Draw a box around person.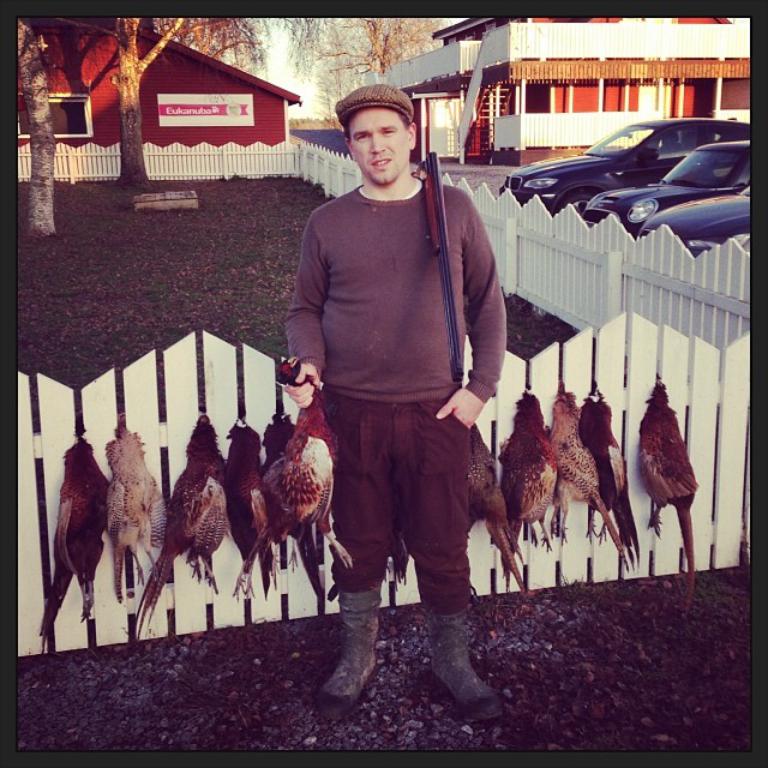
[281, 84, 505, 708].
